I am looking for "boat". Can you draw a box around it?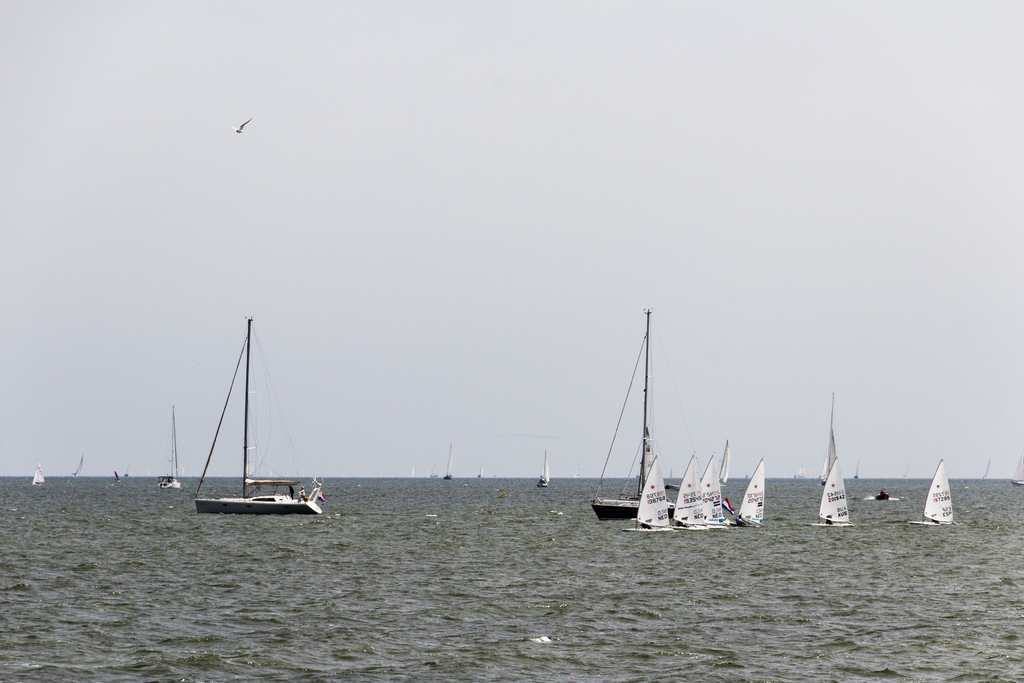
Sure, the bounding box is [x1=66, y1=455, x2=83, y2=485].
